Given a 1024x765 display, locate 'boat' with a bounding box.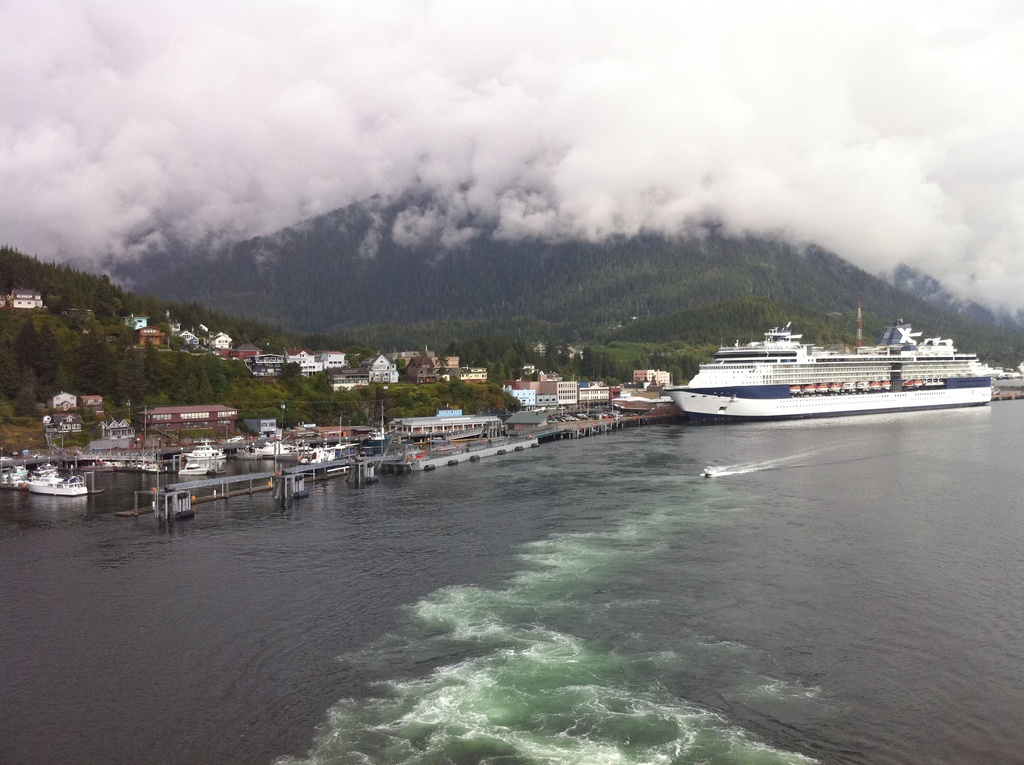
Located: (0,467,36,488).
